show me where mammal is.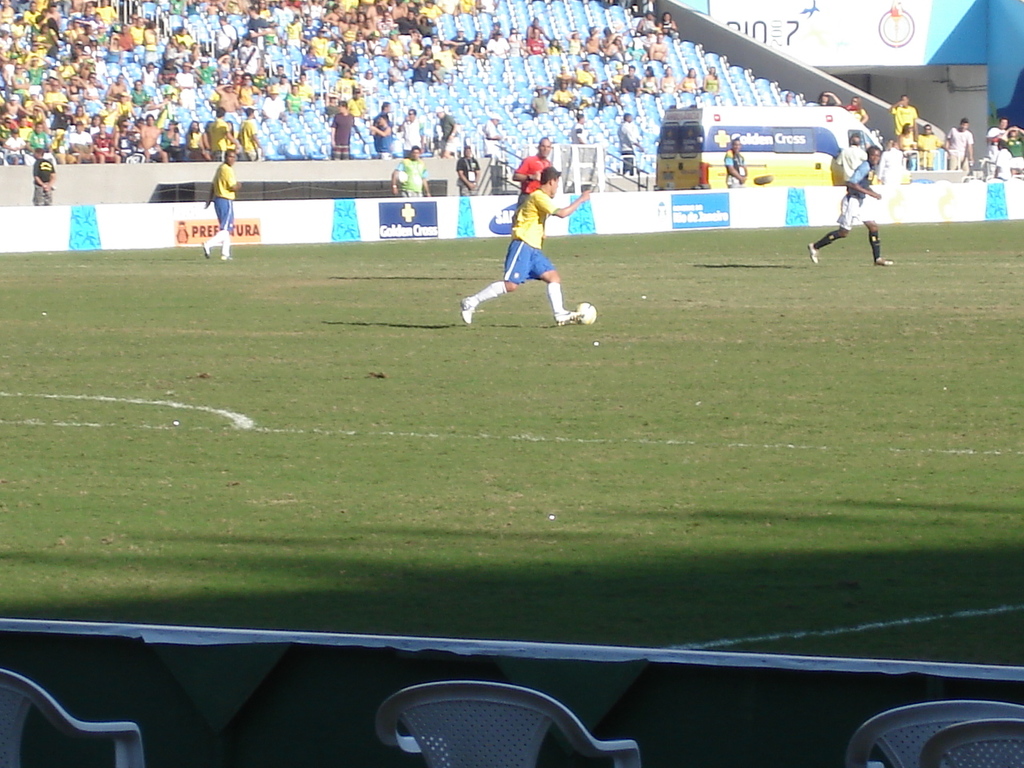
mammal is at bbox=[543, 35, 561, 58].
